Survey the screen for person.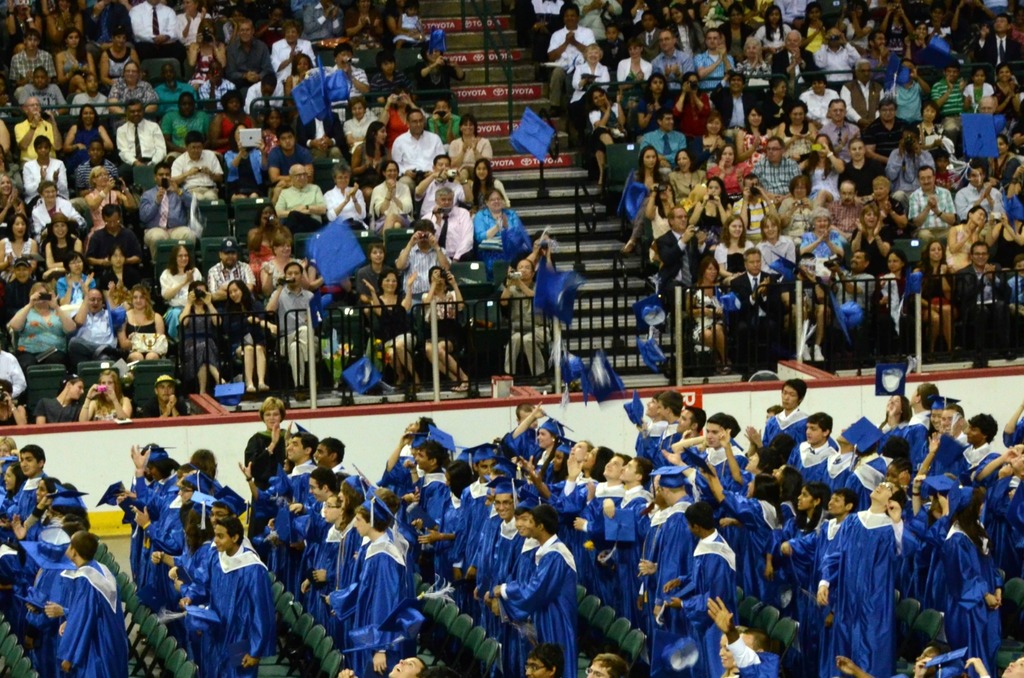
Survey found: crop(71, 132, 122, 182).
